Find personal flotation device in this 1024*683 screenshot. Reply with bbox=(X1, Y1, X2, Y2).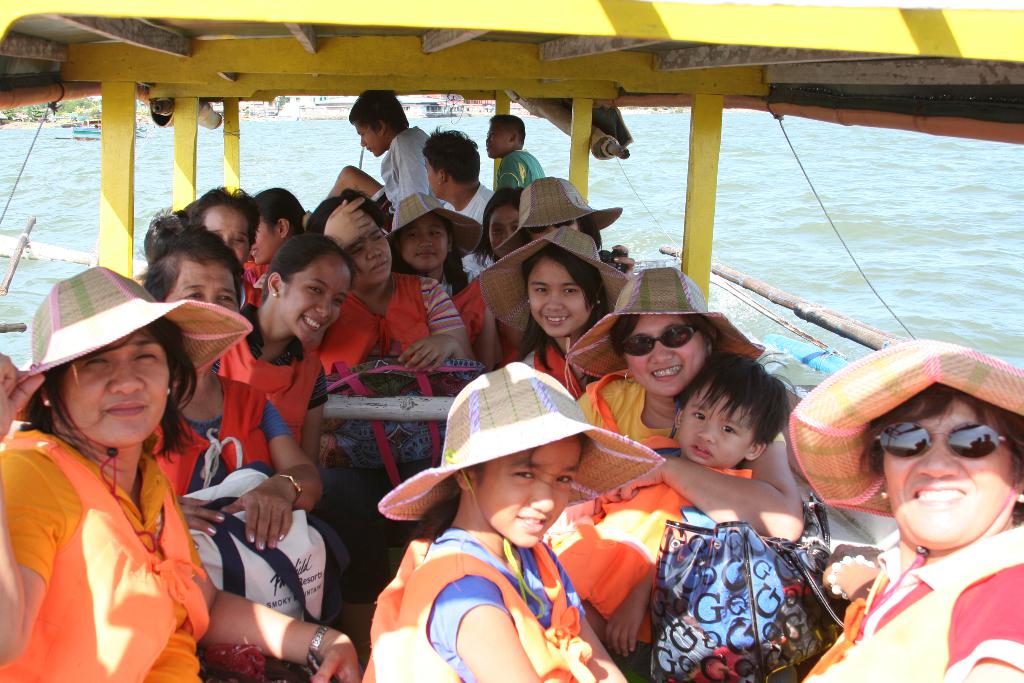
bbox=(210, 293, 316, 448).
